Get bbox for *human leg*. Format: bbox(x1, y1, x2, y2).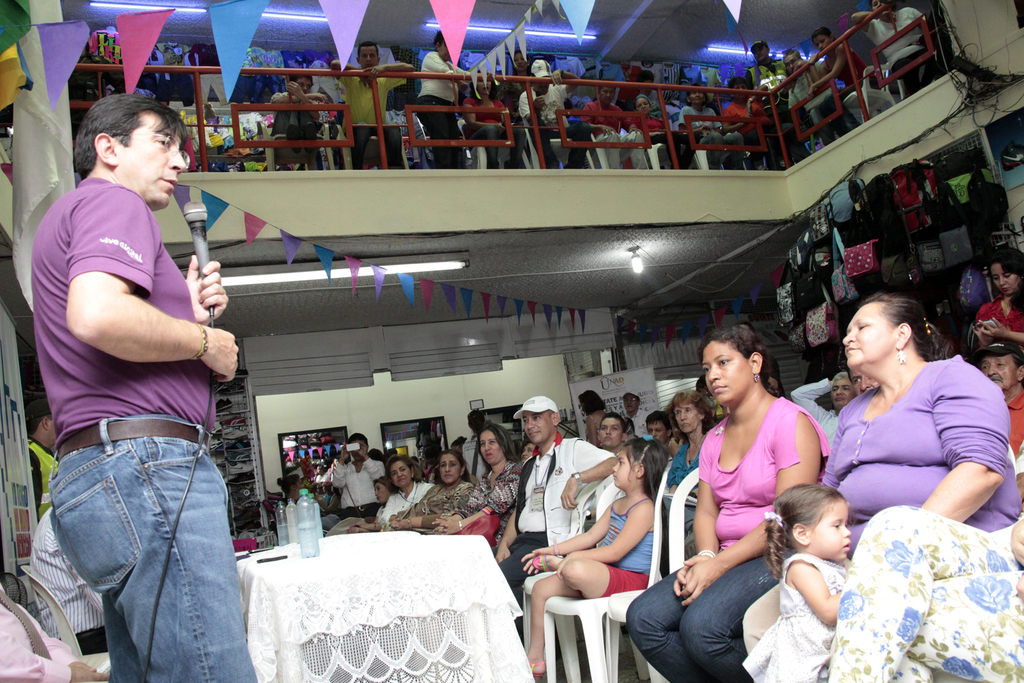
bbox(562, 125, 590, 158).
